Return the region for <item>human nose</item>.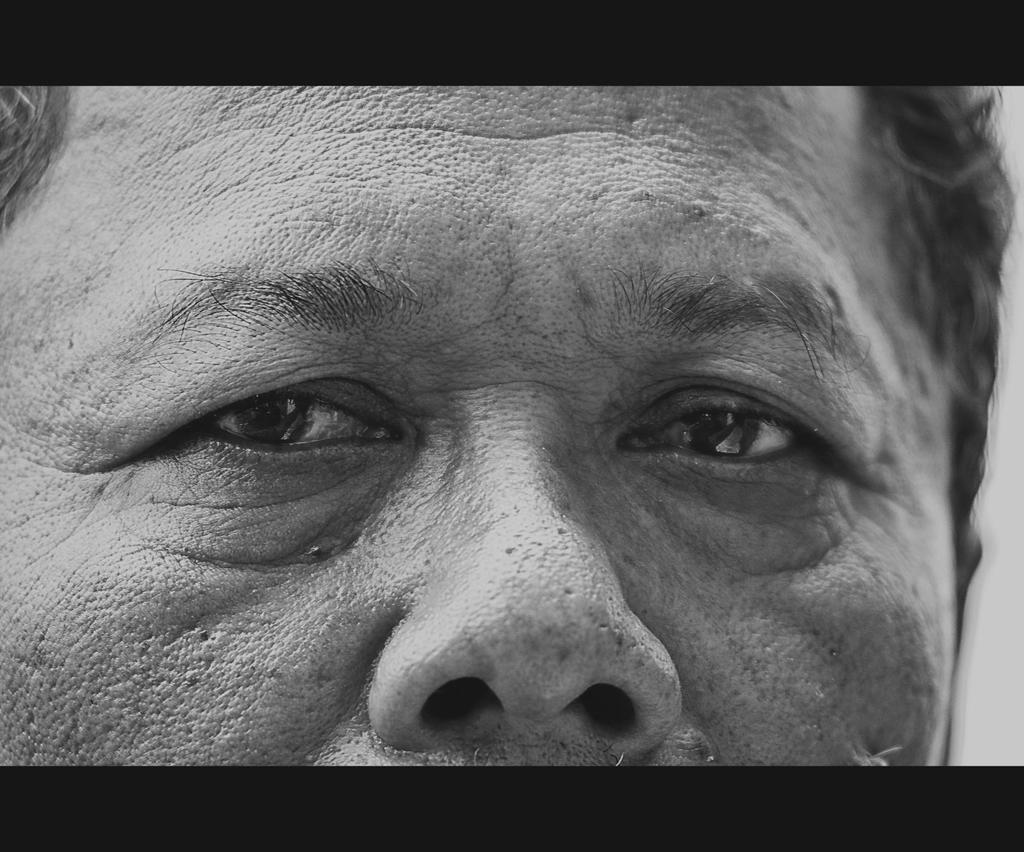
detection(362, 398, 681, 758).
